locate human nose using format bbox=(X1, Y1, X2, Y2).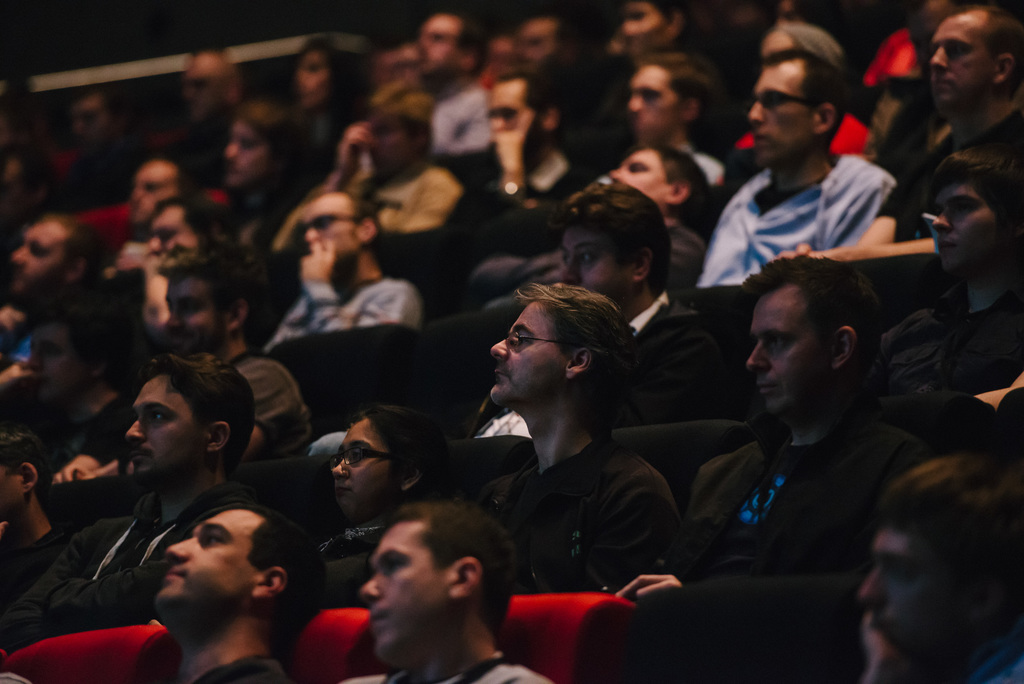
bbox=(124, 423, 145, 442).
